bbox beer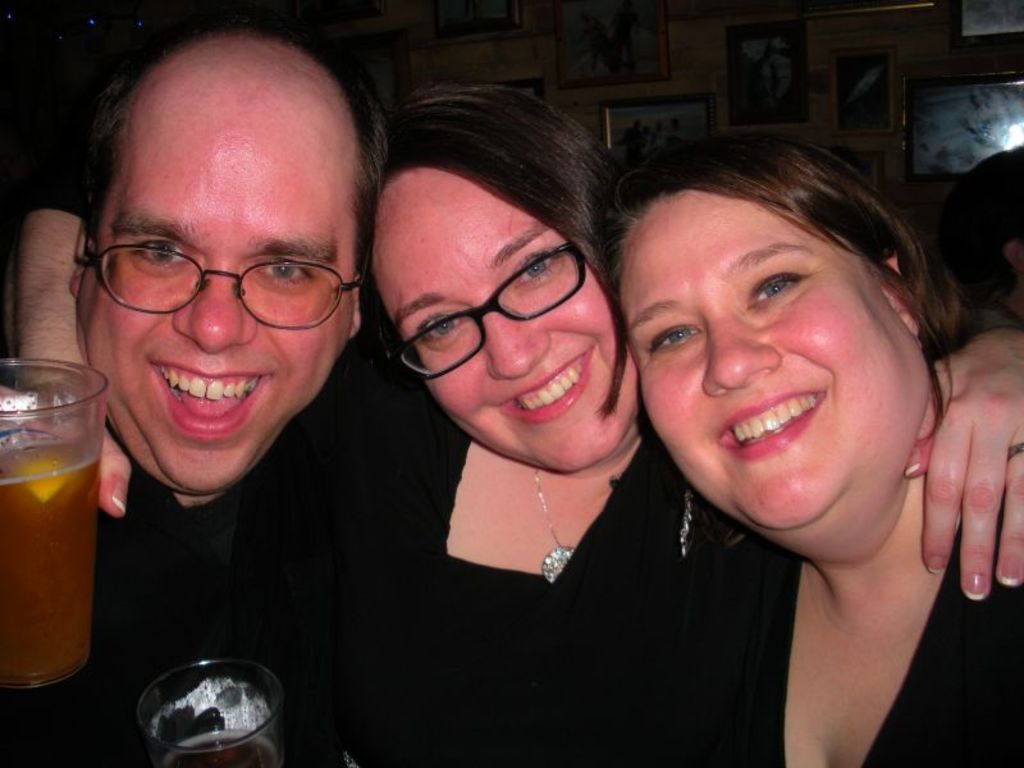
<bbox>0, 440, 108, 687</bbox>
